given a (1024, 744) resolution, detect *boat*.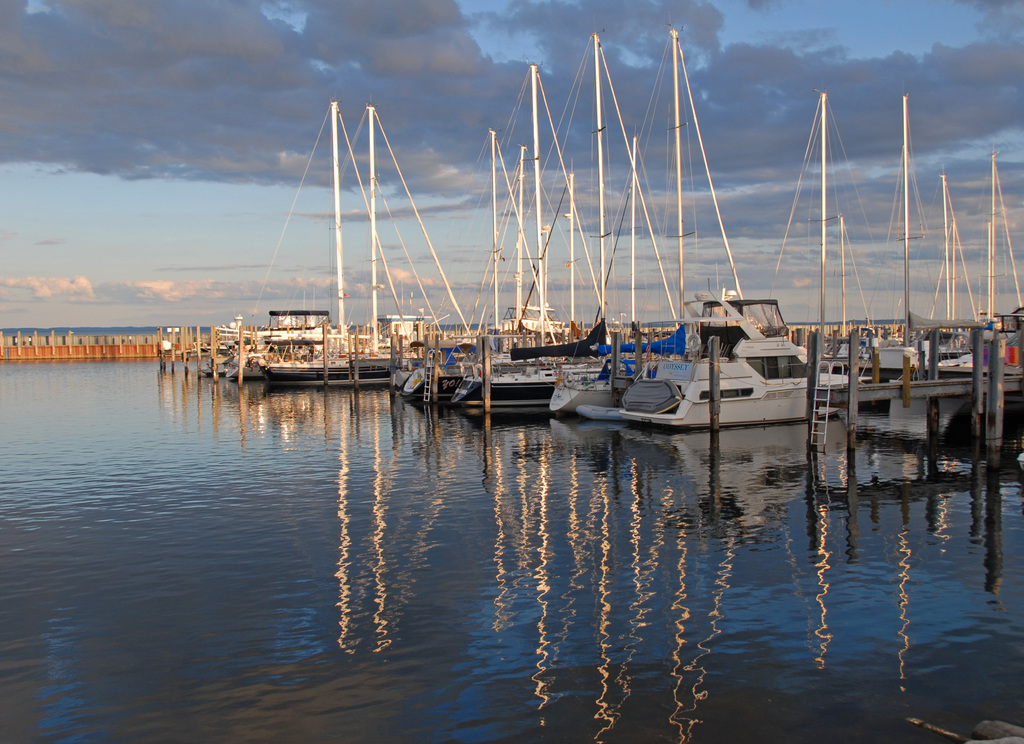
rect(218, 89, 487, 394).
